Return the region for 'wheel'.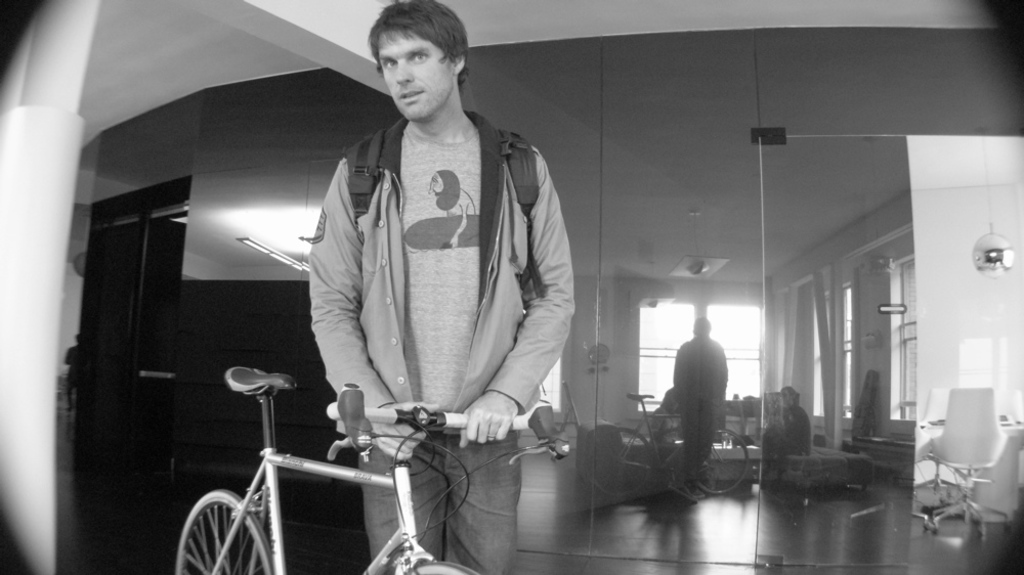
x1=175, y1=489, x2=275, y2=574.
